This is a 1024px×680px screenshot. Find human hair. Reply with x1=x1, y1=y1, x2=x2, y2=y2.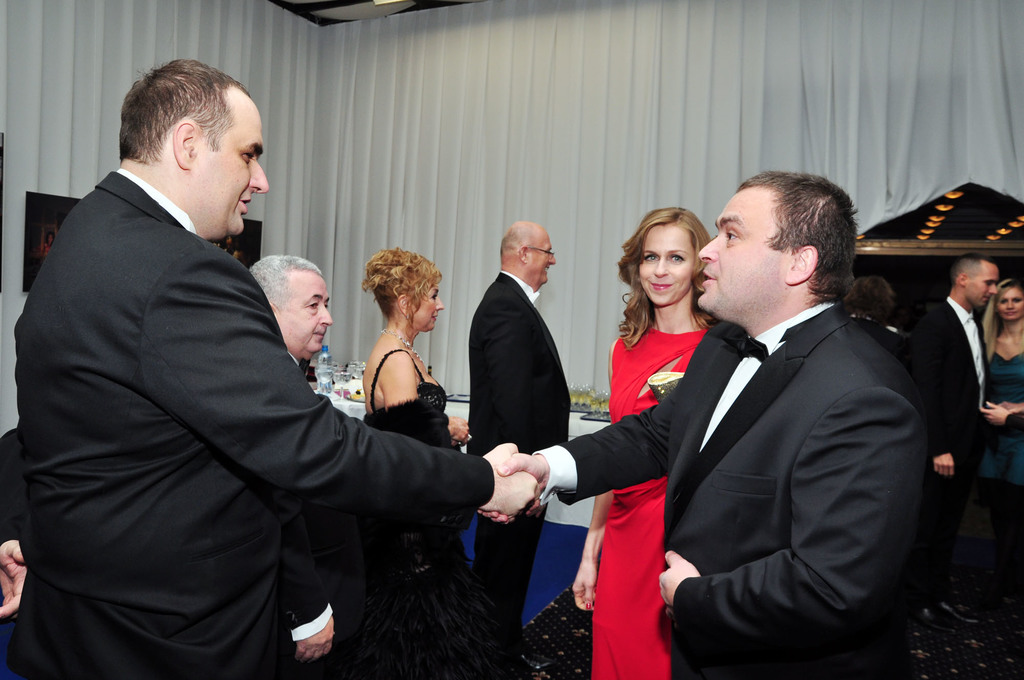
x1=954, y1=255, x2=980, y2=276.
